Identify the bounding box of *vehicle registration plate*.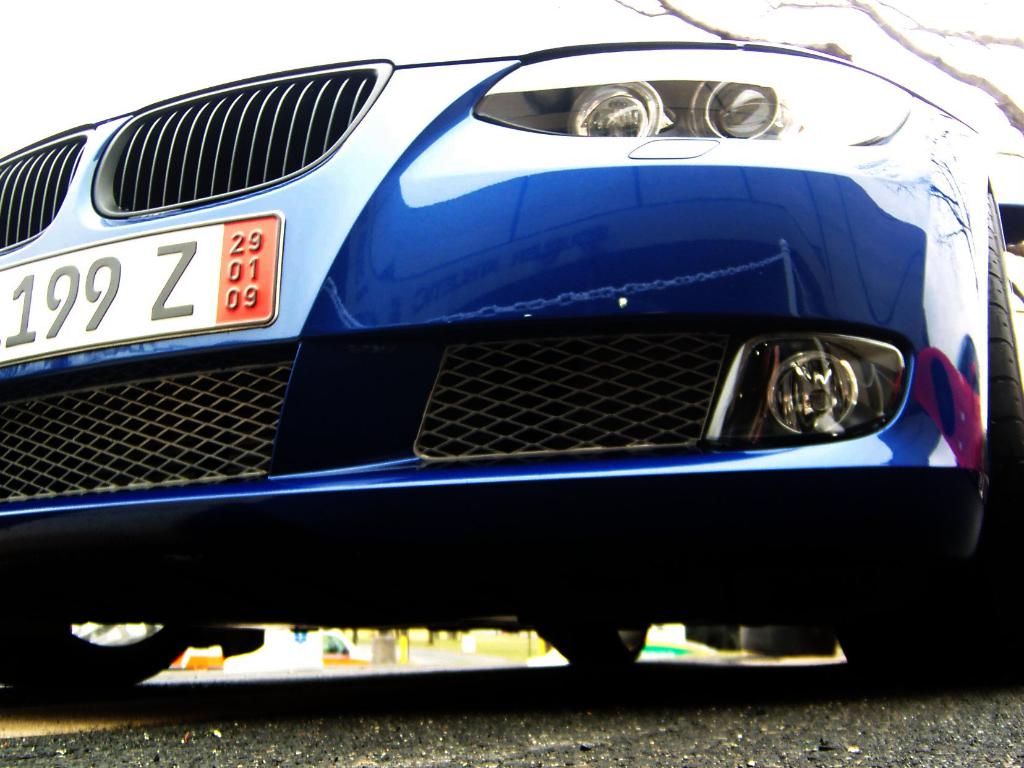
36,195,274,363.
